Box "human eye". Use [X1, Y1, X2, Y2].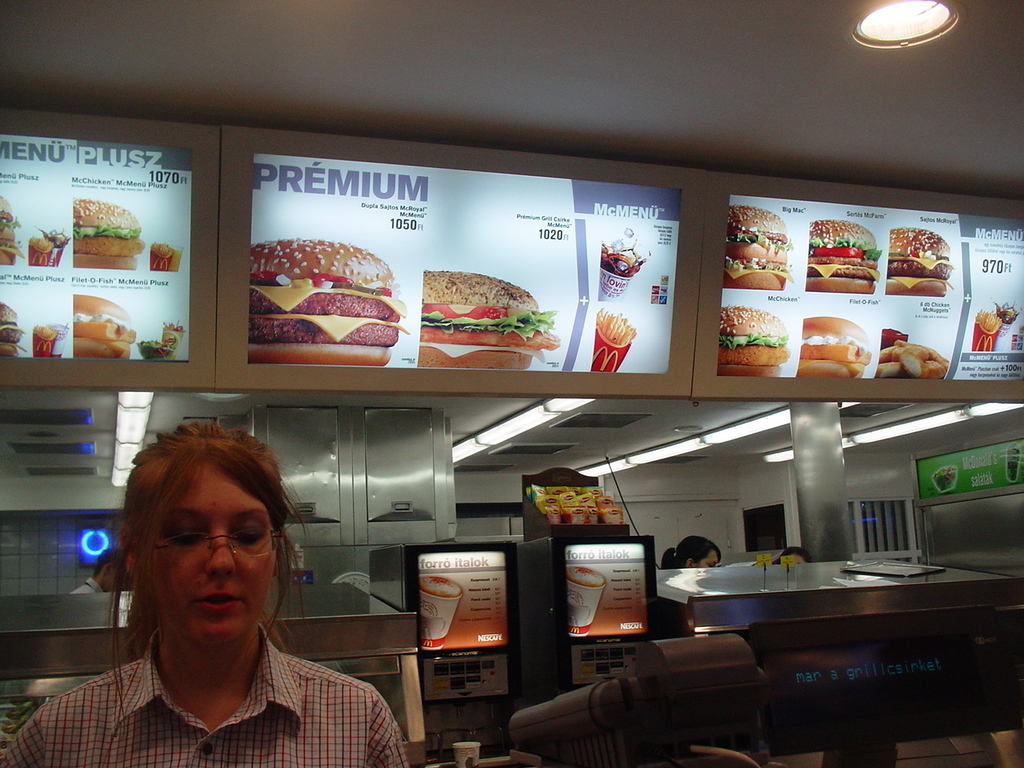
[707, 564, 715, 568].
